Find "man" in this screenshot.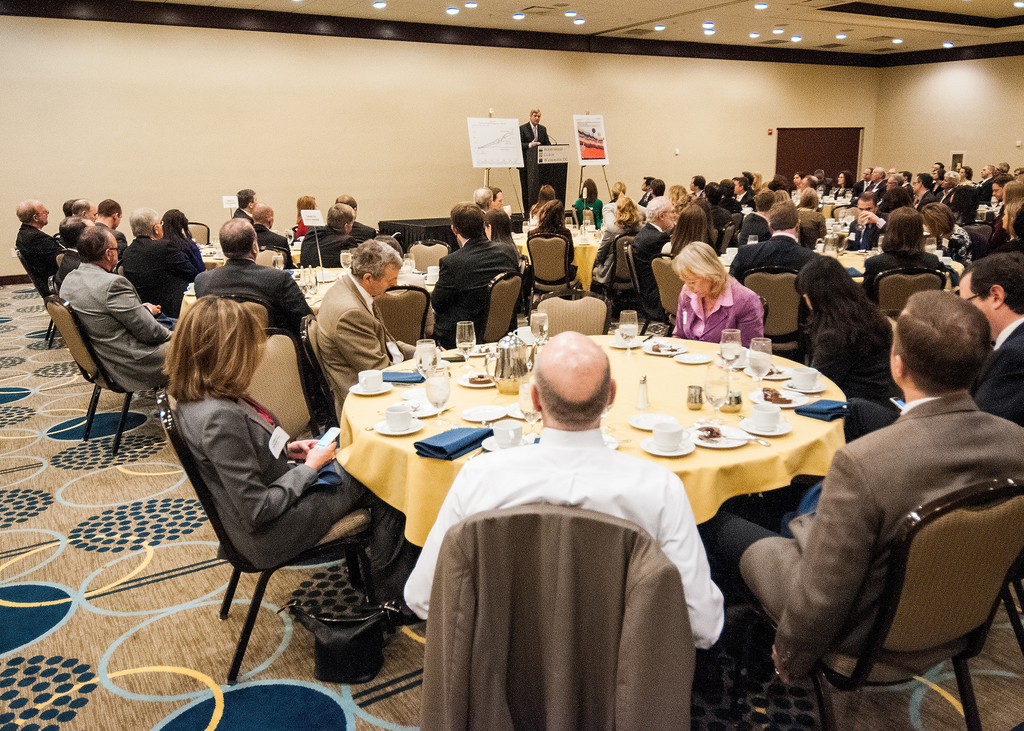
The bounding box for "man" is locate(518, 106, 550, 215).
